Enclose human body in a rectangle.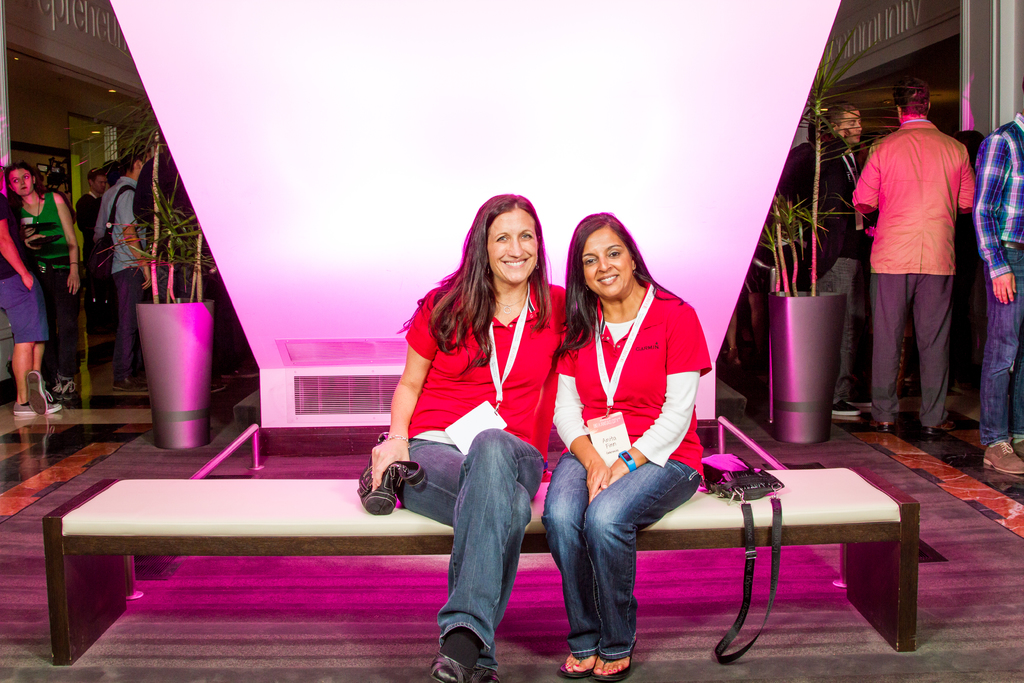
{"left": 94, "top": 155, "right": 136, "bottom": 372}.
